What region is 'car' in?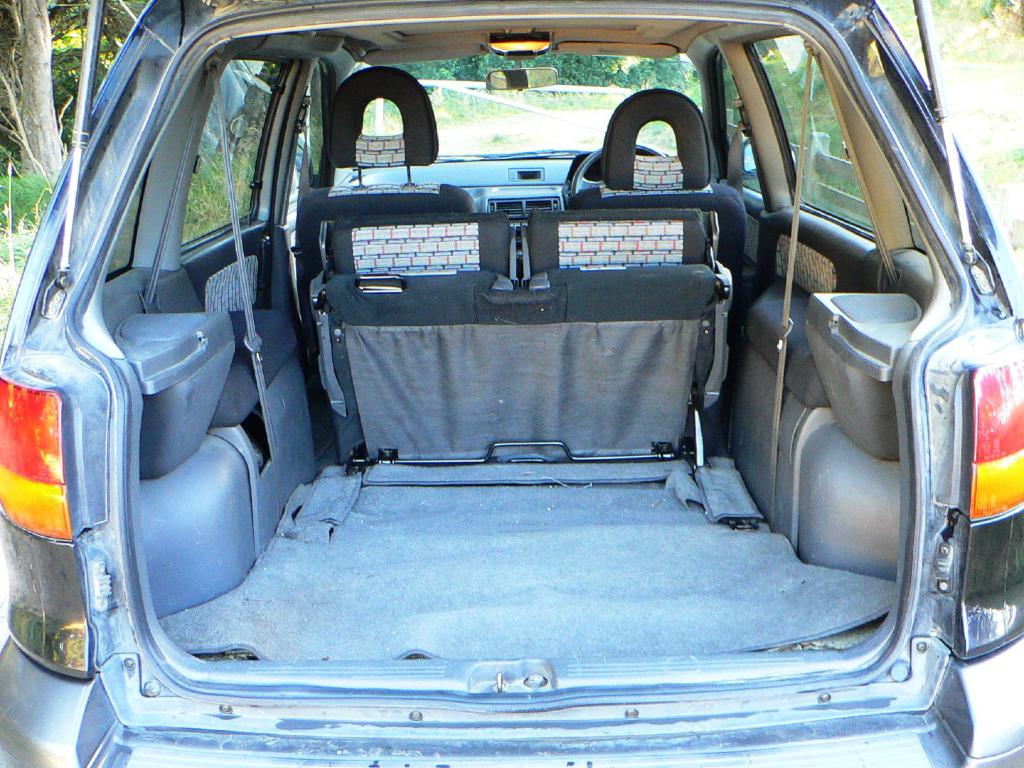
rect(0, 0, 1023, 767).
